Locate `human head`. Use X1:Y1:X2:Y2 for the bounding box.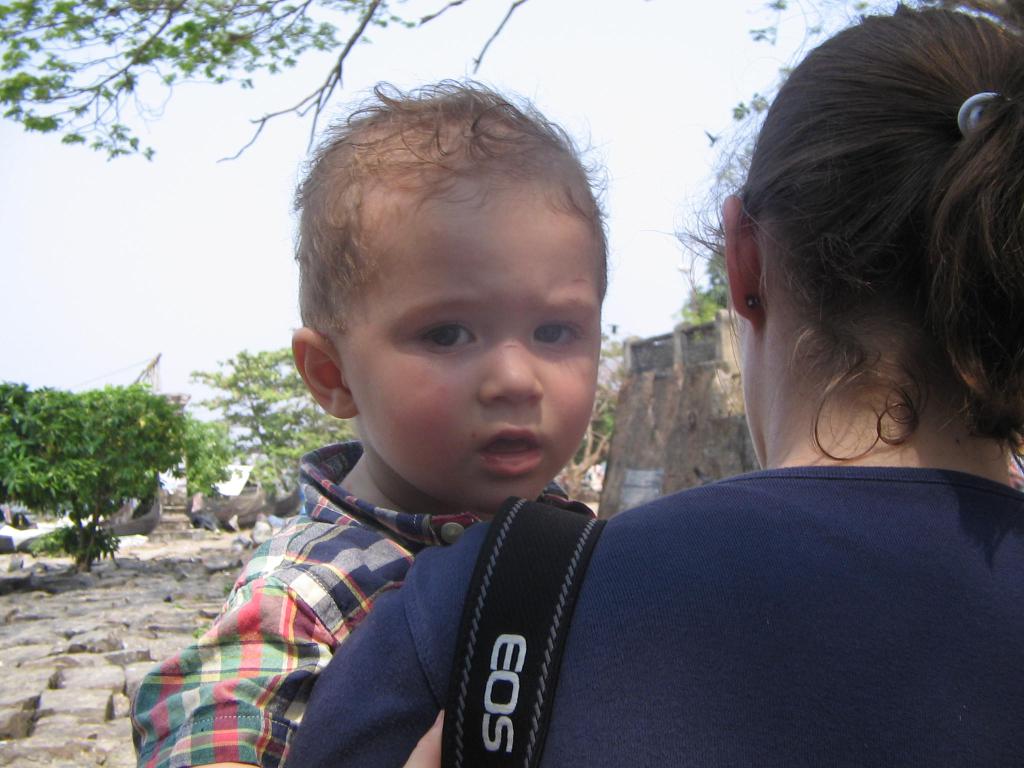
298:88:612:501.
